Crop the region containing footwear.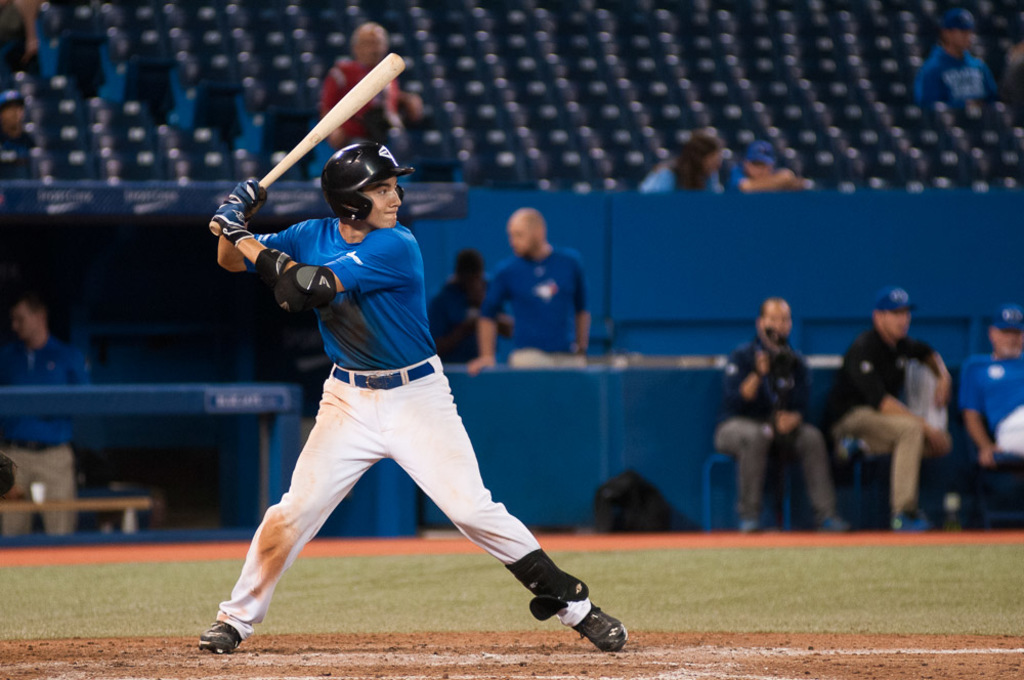
Crop region: 739 517 768 533.
